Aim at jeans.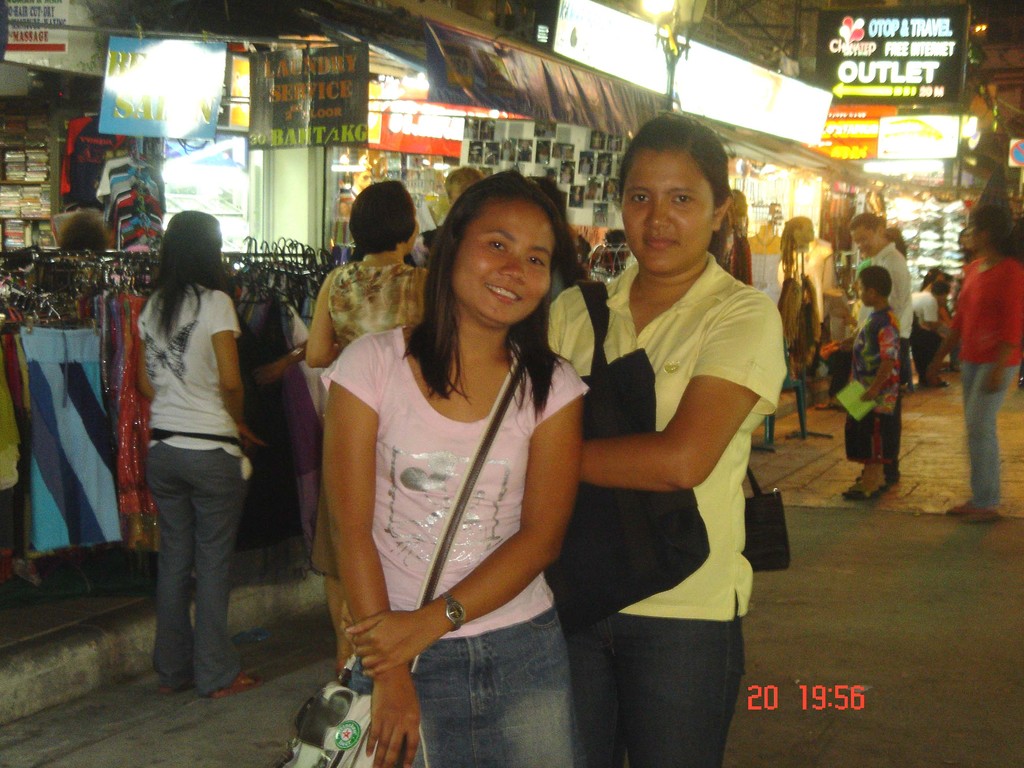
Aimed at x1=348, y1=604, x2=560, y2=767.
